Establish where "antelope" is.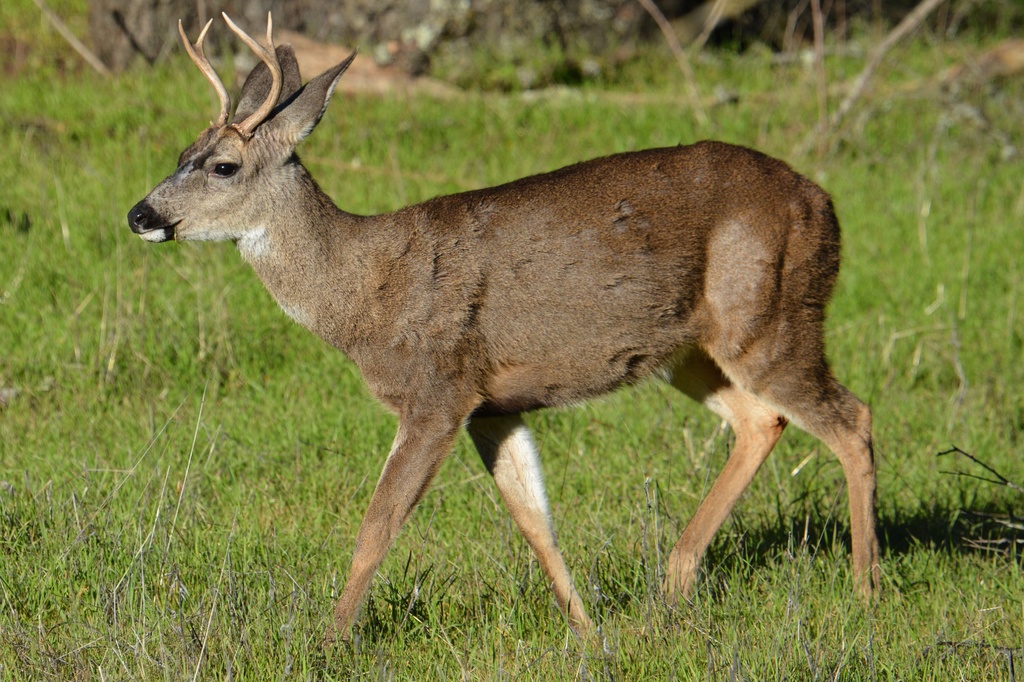
Established at box(124, 10, 873, 651).
